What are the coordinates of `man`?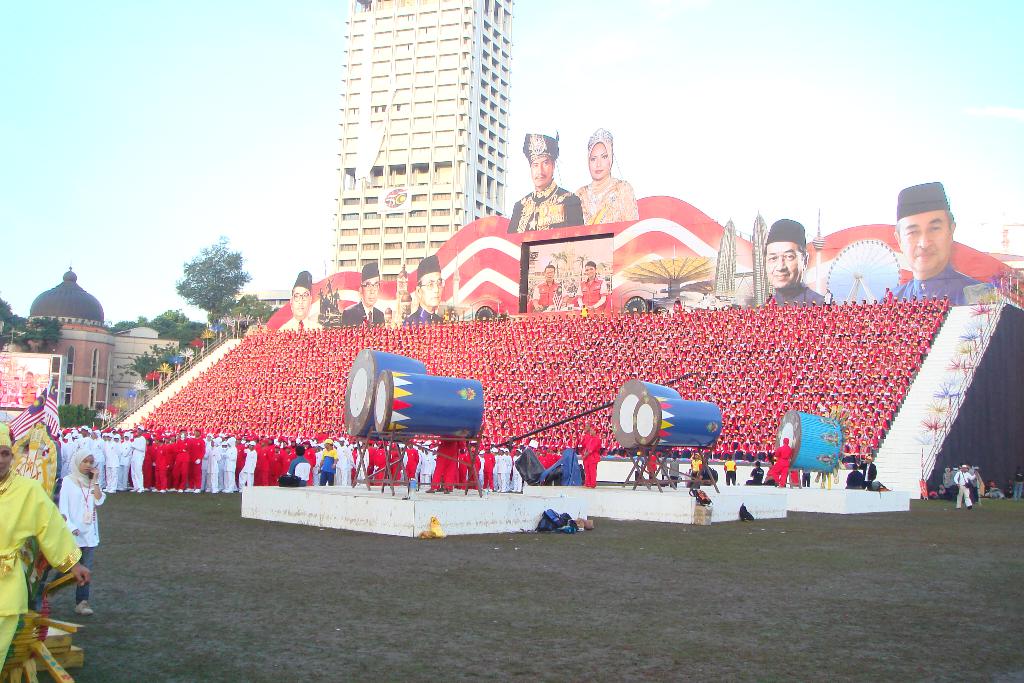
581 420 591 468.
